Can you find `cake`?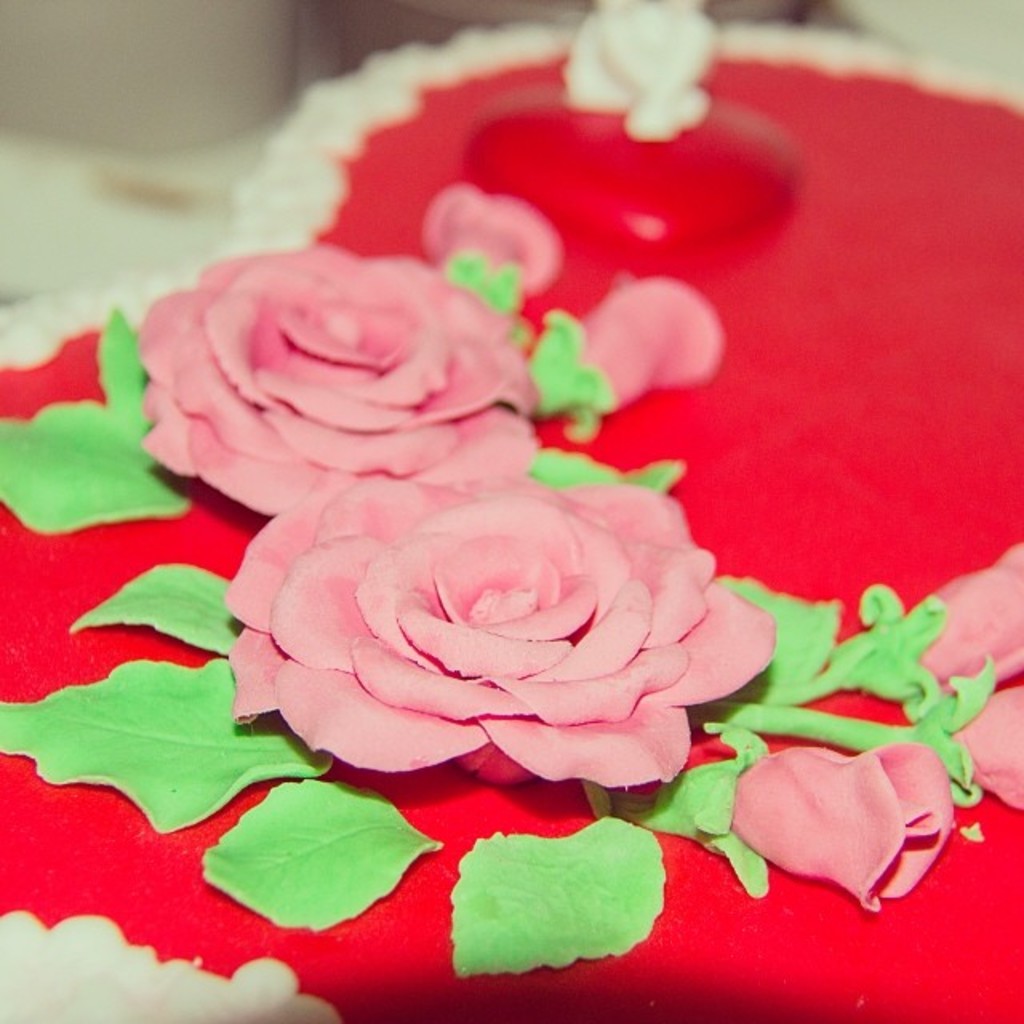
Yes, bounding box: locate(0, 157, 986, 942).
